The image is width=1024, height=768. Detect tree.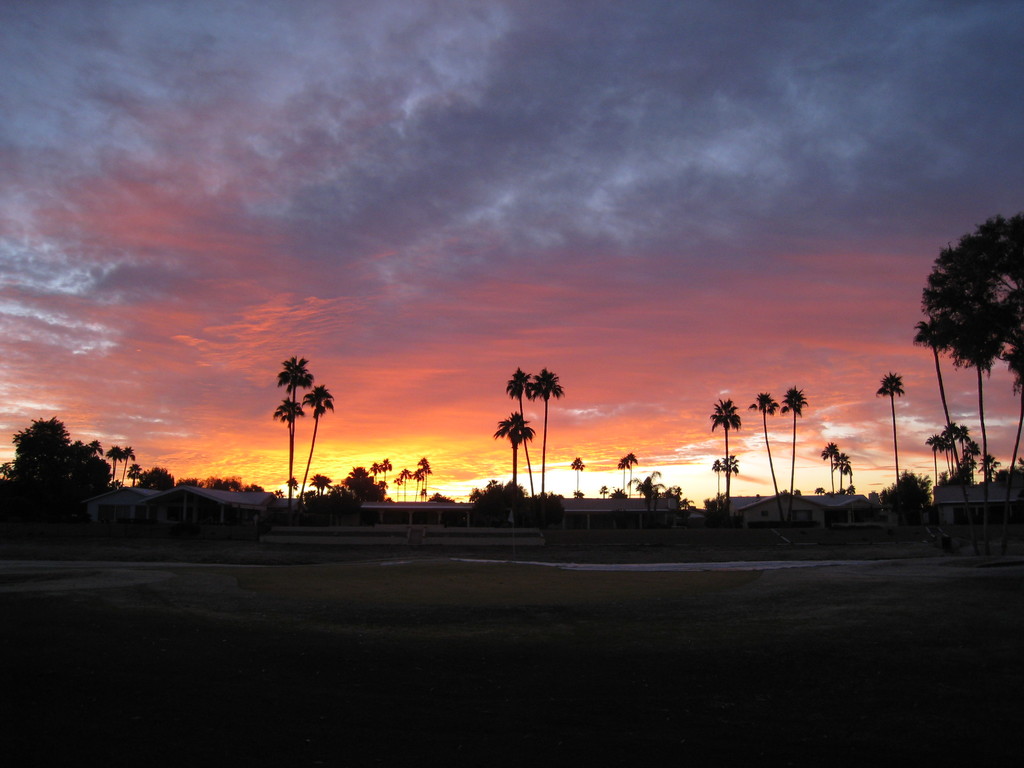
Detection: 746, 387, 787, 516.
